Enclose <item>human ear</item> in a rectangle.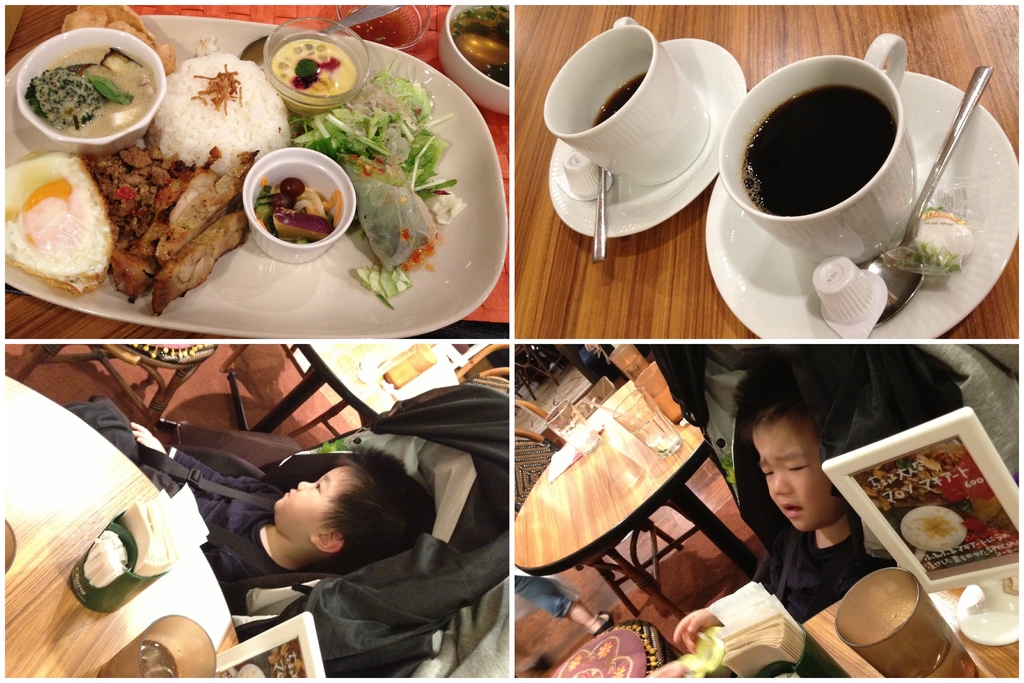
310 531 342 554.
